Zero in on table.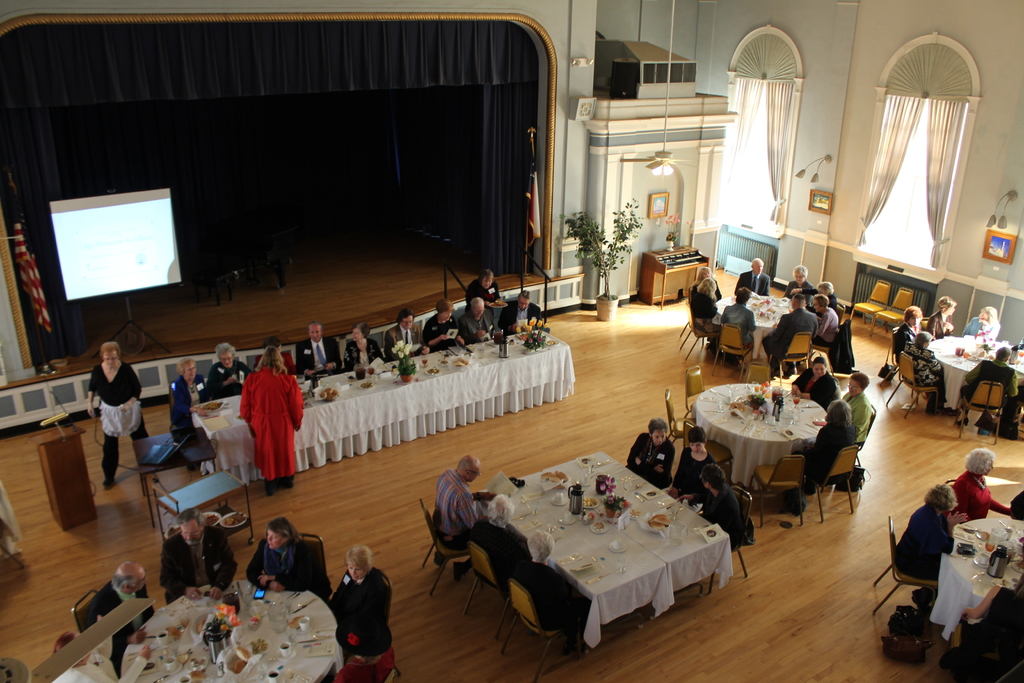
Zeroed in: (950,525,1023,588).
